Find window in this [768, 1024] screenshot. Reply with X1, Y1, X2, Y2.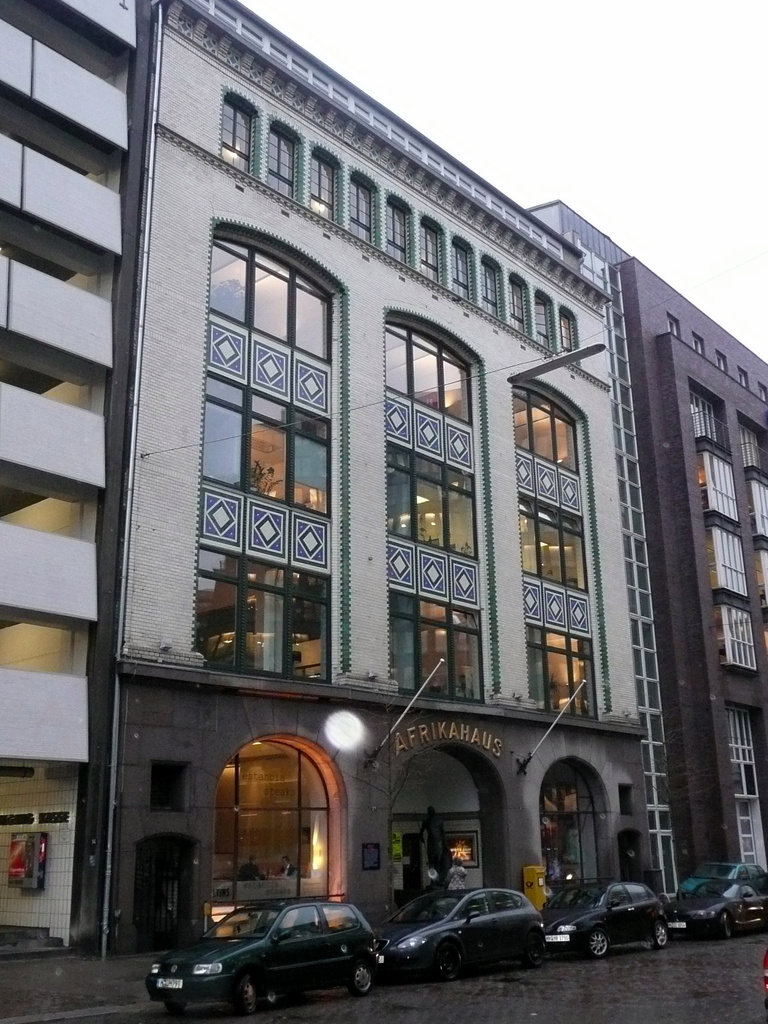
509, 265, 528, 344.
